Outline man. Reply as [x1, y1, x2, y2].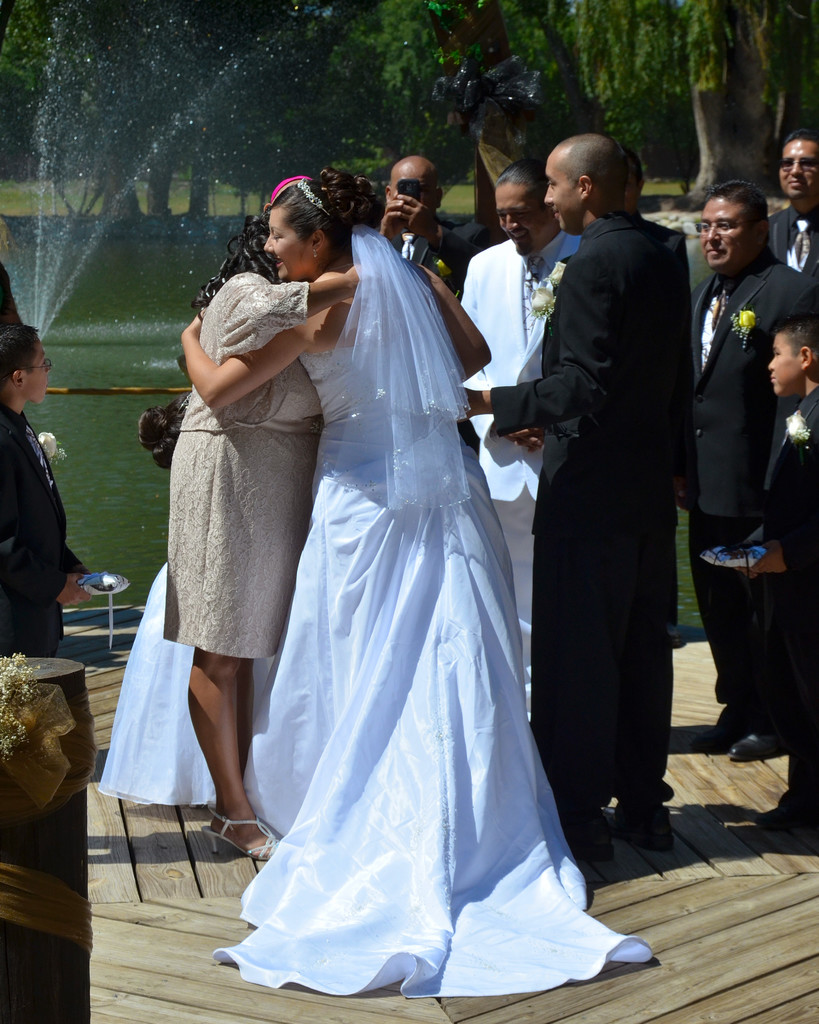
[769, 127, 818, 294].
